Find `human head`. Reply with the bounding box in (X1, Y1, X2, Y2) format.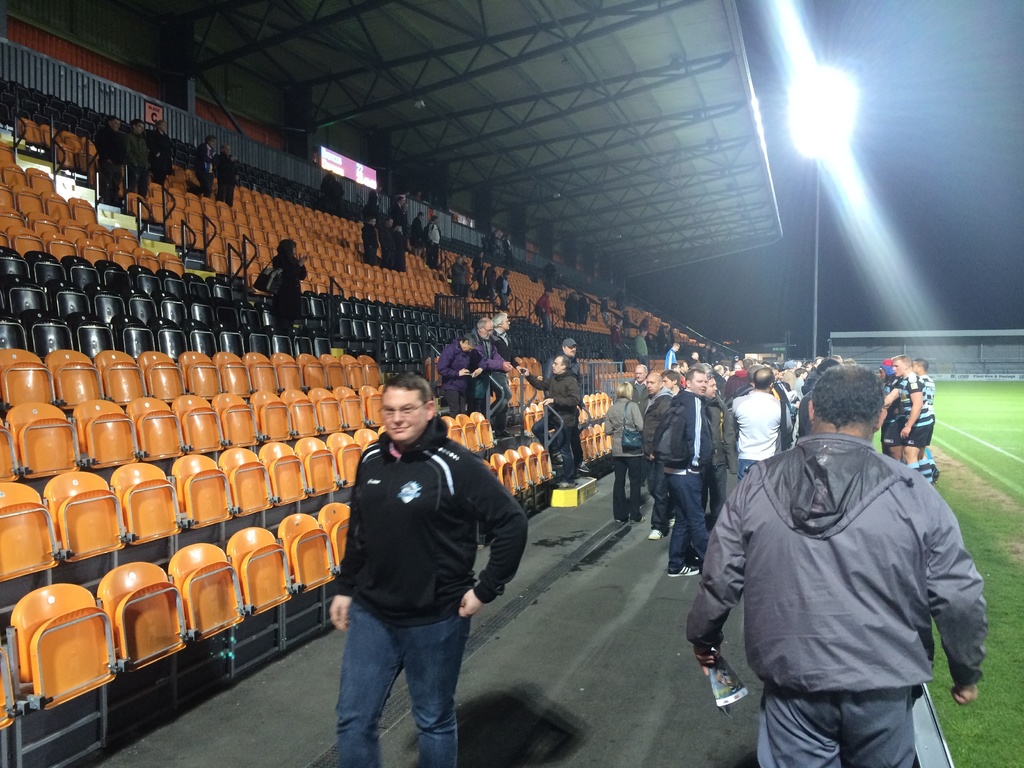
(662, 371, 680, 392).
